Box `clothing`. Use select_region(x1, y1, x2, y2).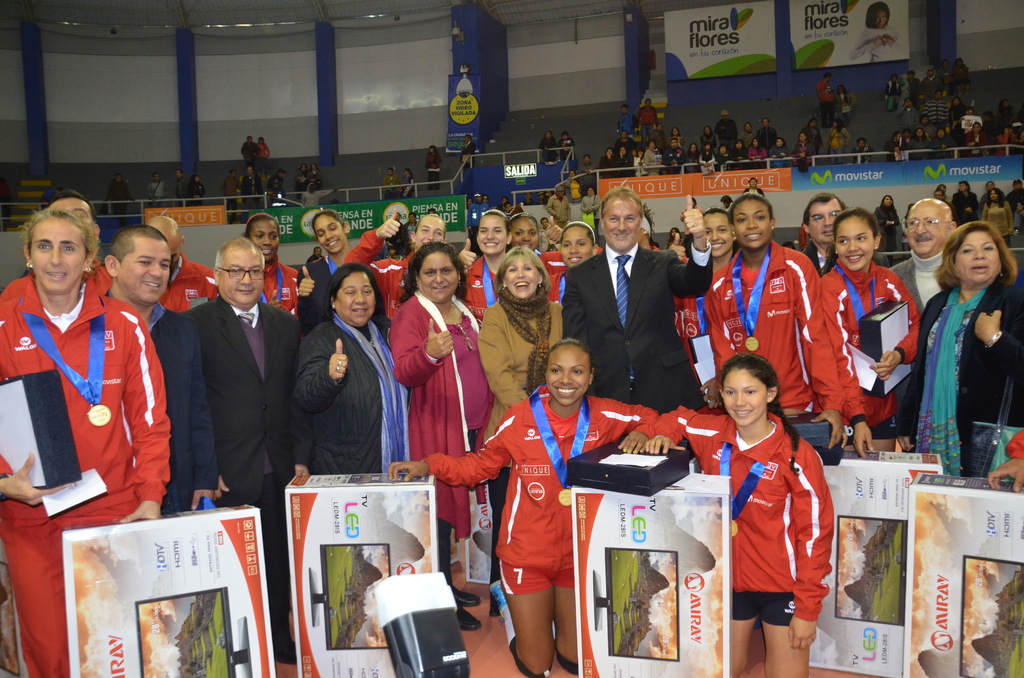
select_region(563, 140, 577, 166).
